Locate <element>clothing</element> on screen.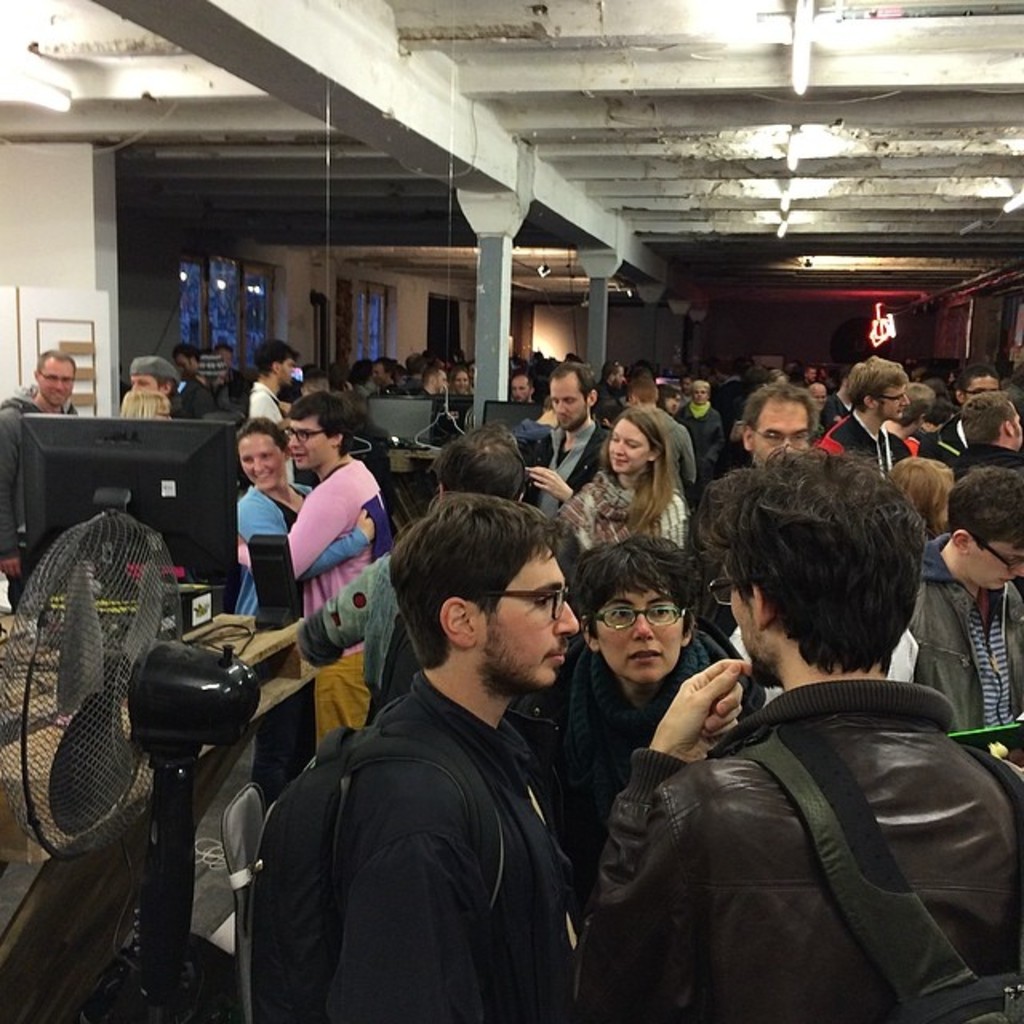
On screen at x1=290, y1=536, x2=400, y2=702.
